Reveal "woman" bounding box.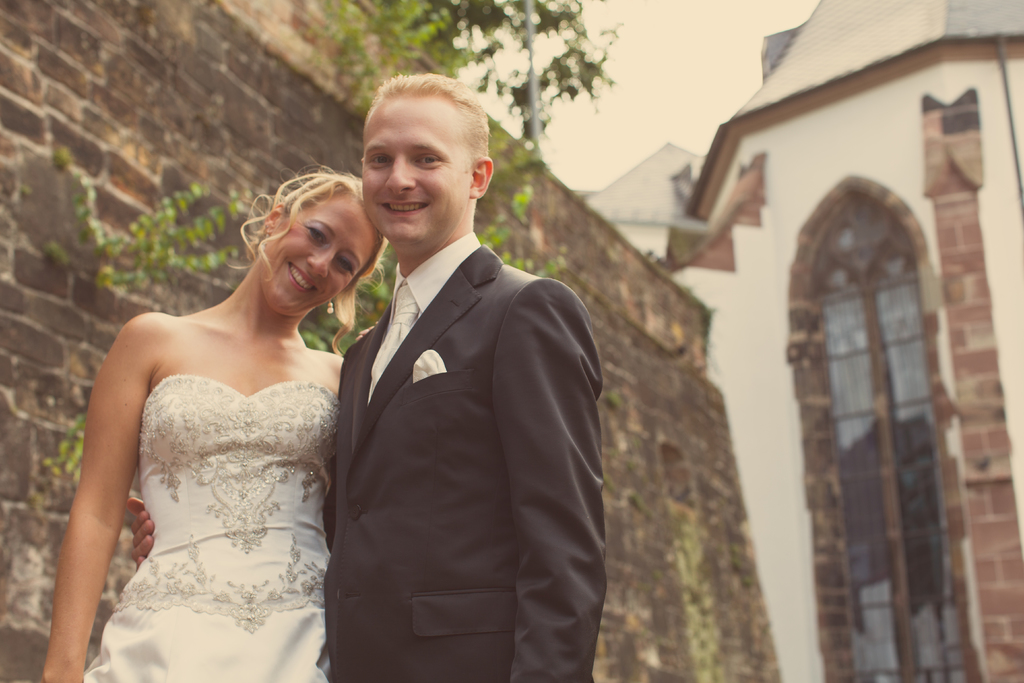
Revealed: [x1=40, y1=154, x2=381, y2=682].
